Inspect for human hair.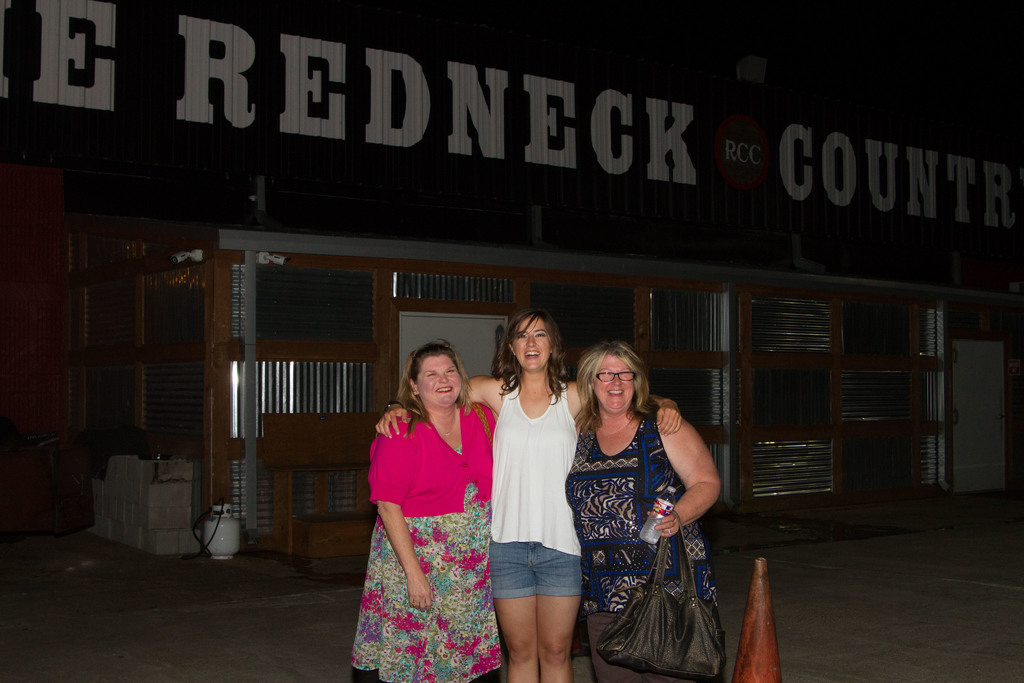
Inspection: [x1=394, y1=337, x2=476, y2=438].
